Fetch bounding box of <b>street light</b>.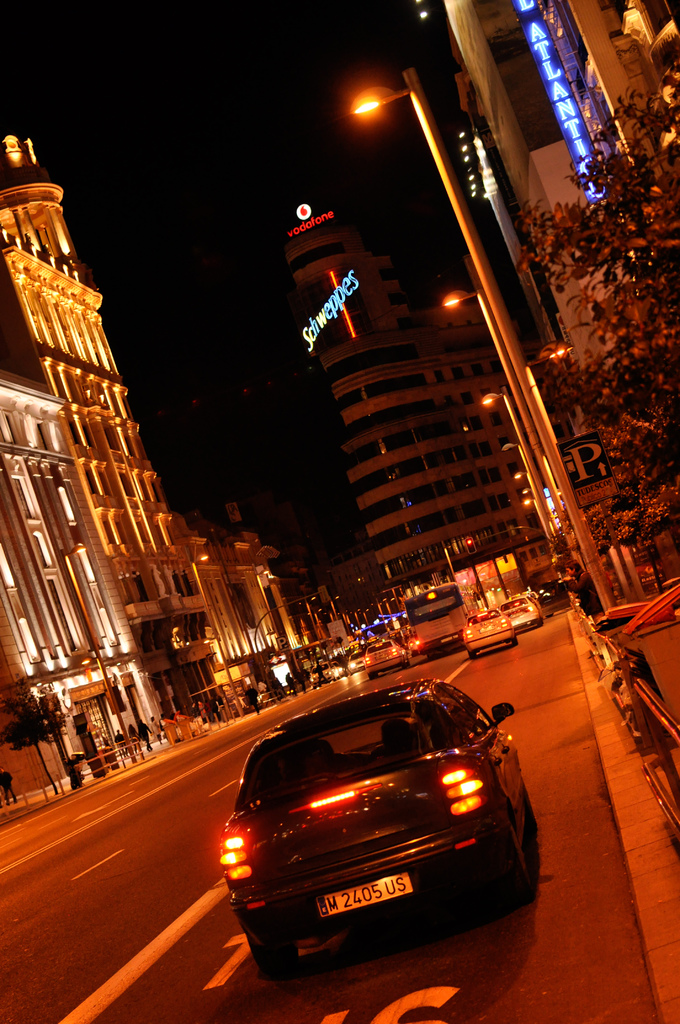
Bbox: region(189, 545, 247, 724).
